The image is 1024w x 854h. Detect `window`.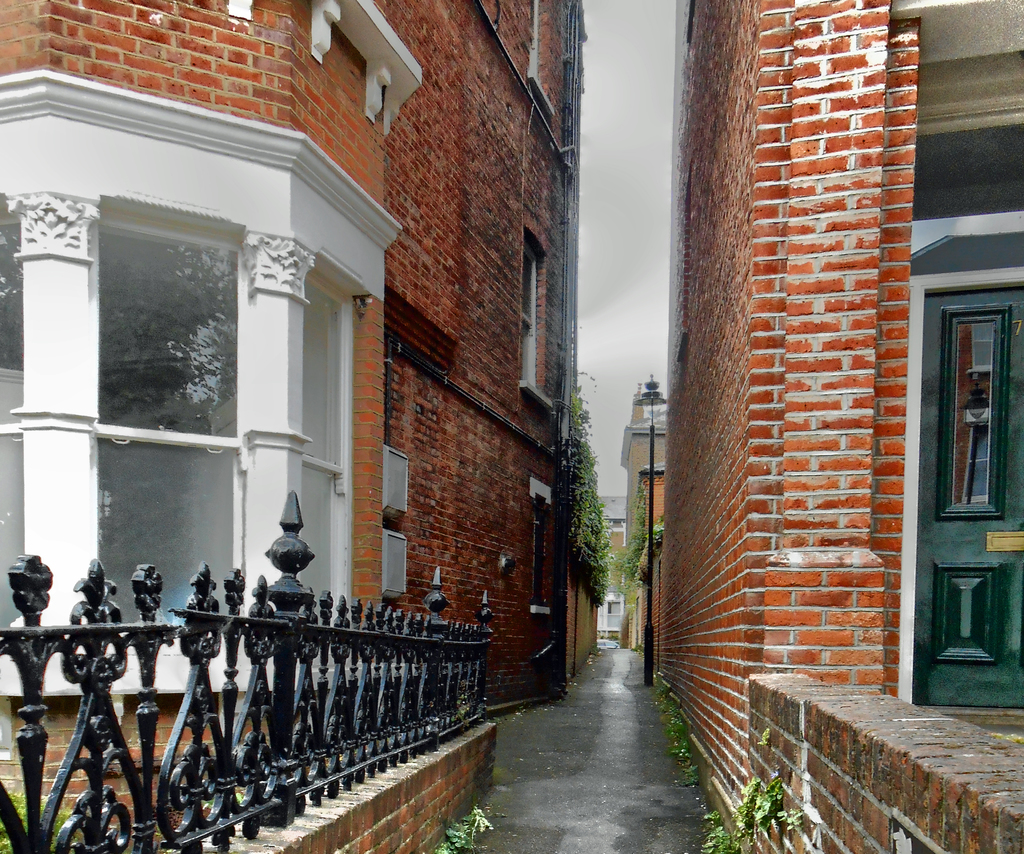
Detection: 520 250 550 412.
